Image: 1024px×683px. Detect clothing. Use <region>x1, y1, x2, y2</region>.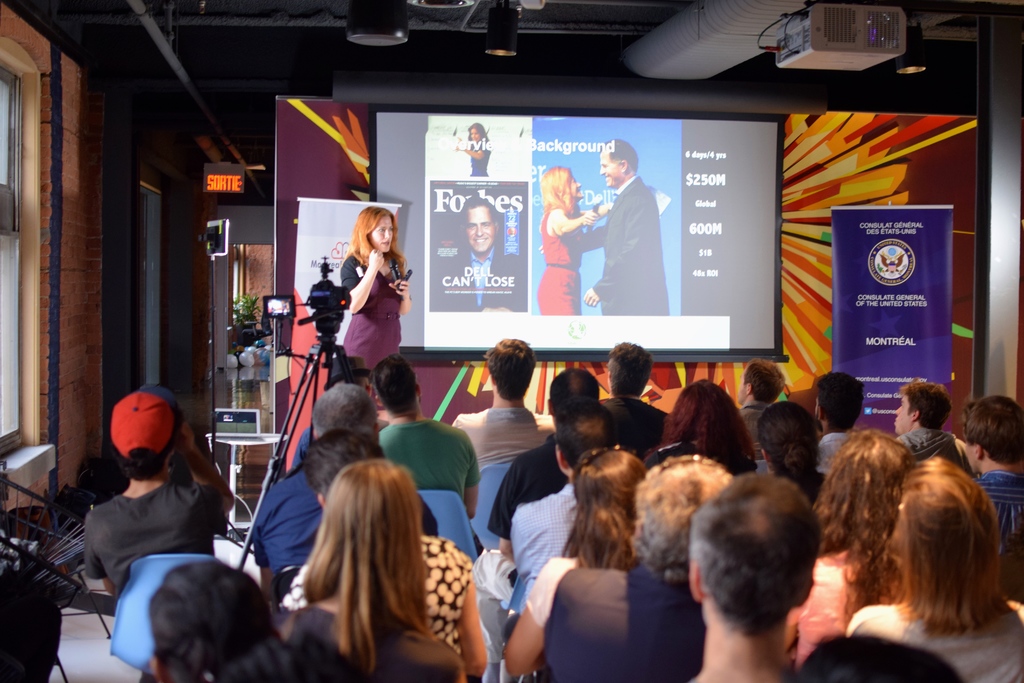
<region>844, 600, 1023, 682</region>.
